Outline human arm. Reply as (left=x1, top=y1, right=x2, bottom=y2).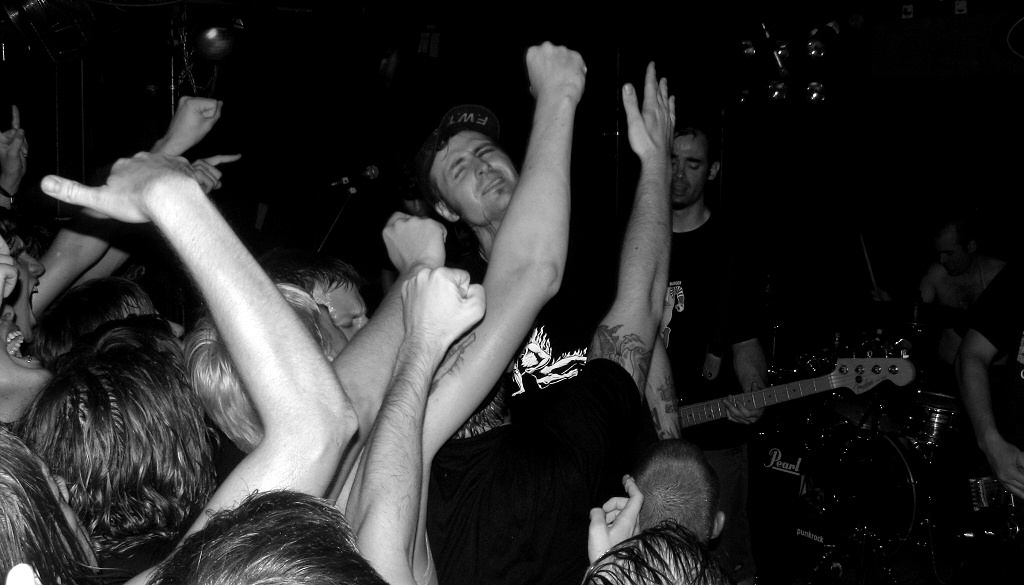
(left=962, top=263, right=1023, bottom=502).
